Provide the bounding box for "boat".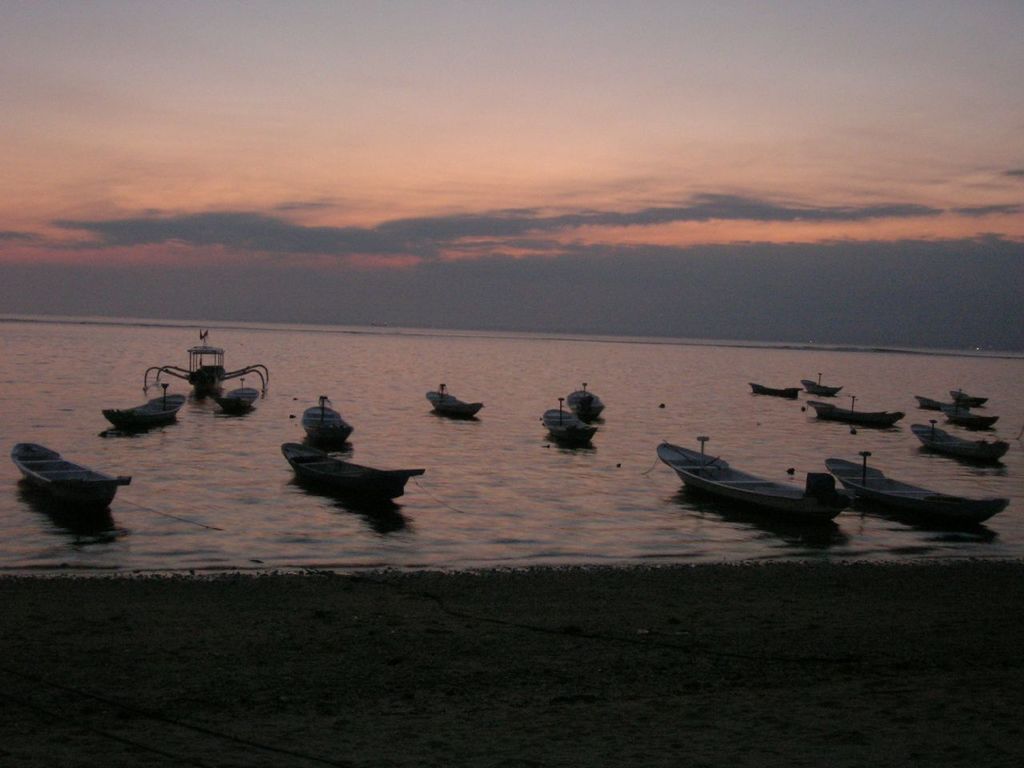
300, 393, 352, 442.
